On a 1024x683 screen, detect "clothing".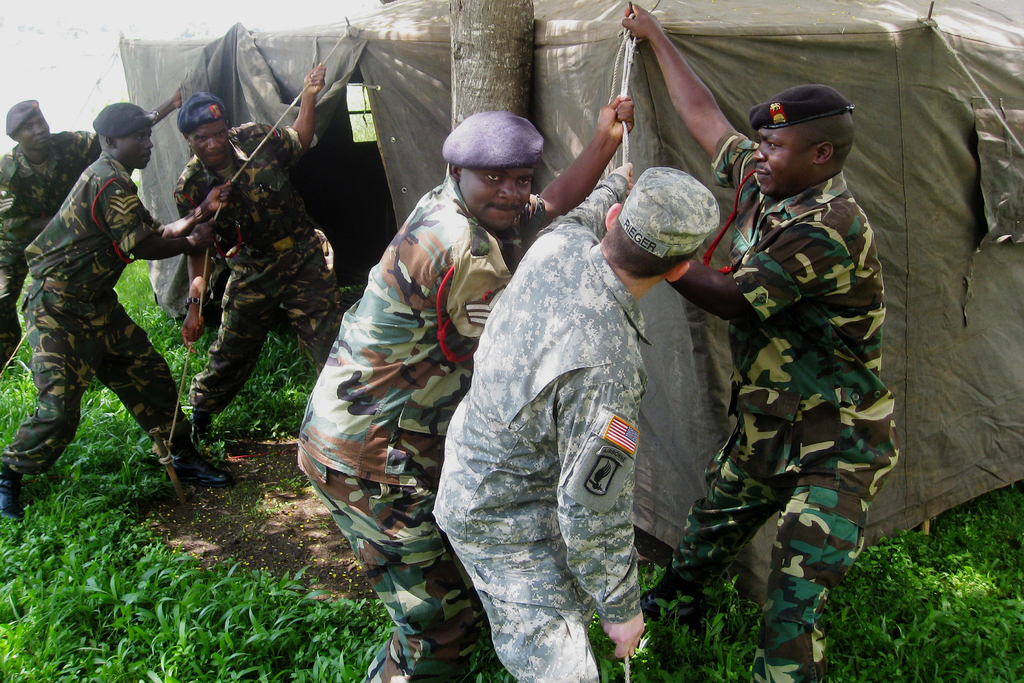
rect(175, 120, 341, 415).
